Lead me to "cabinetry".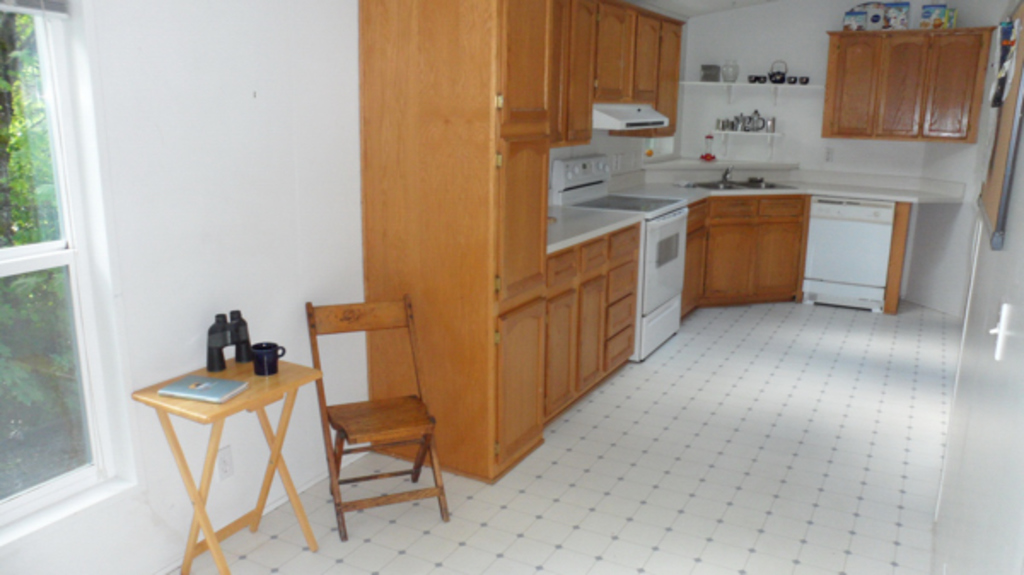
Lead to bbox=[814, 26, 1005, 142].
